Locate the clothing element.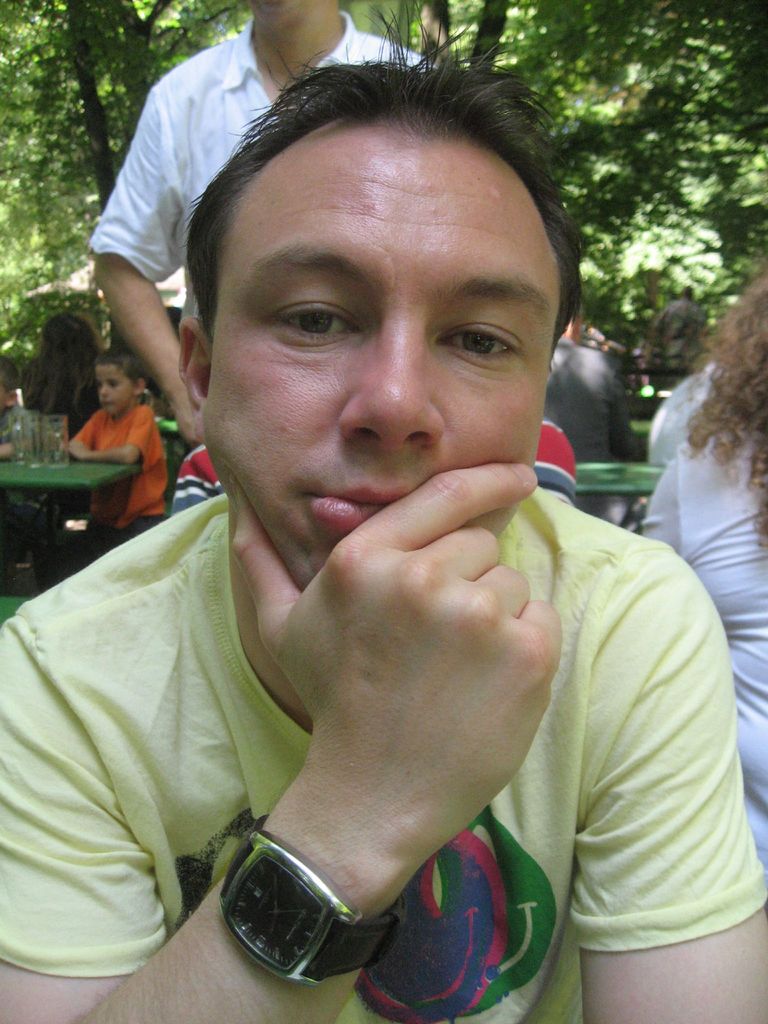
Element bbox: left=630, top=433, right=767, bottom=786.
